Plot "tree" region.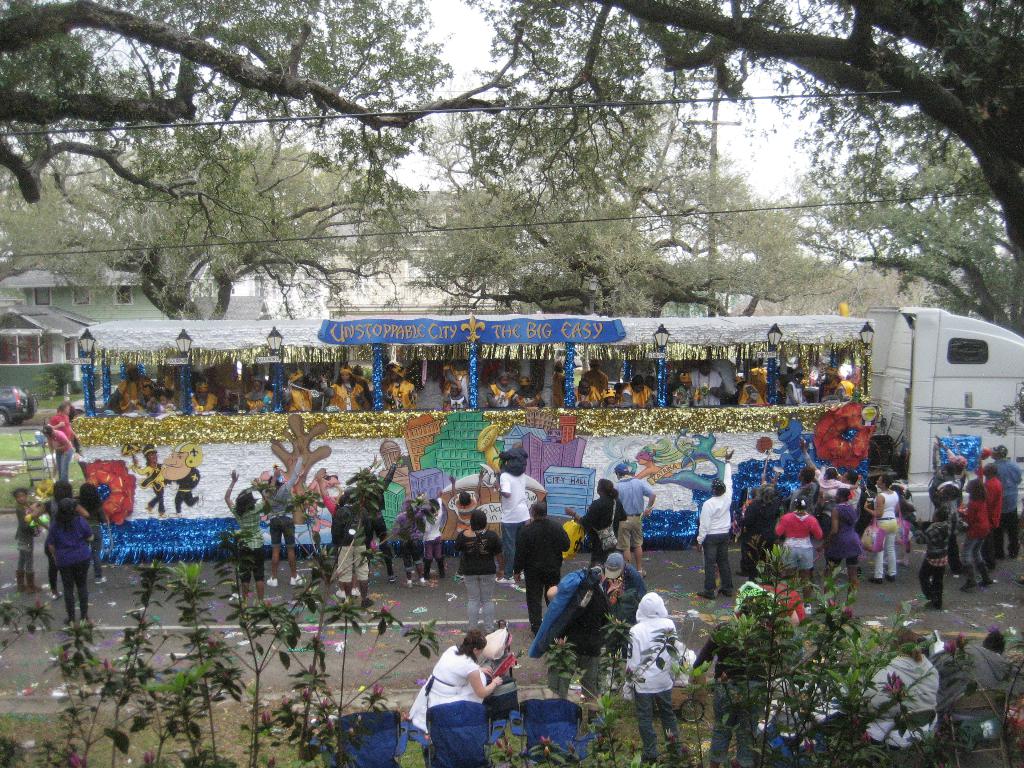
Plotted at (x1=0, y1=0, x2=531, y2=210).
